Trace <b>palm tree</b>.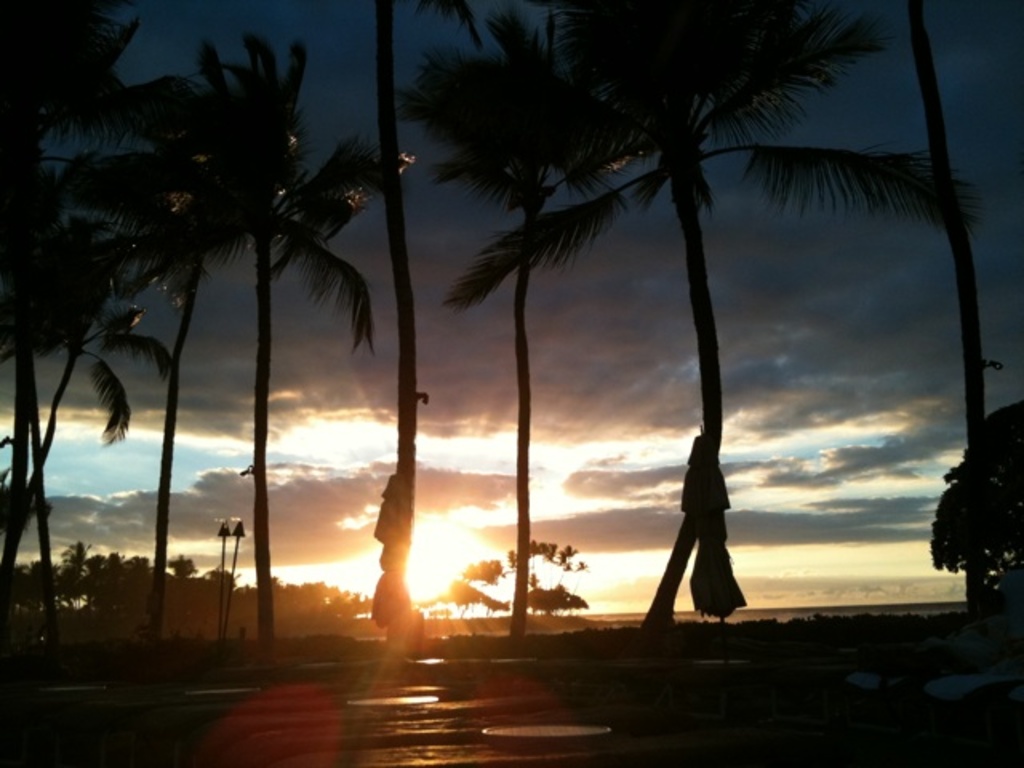
Traced to bbox(390, 0, 667, 619).
